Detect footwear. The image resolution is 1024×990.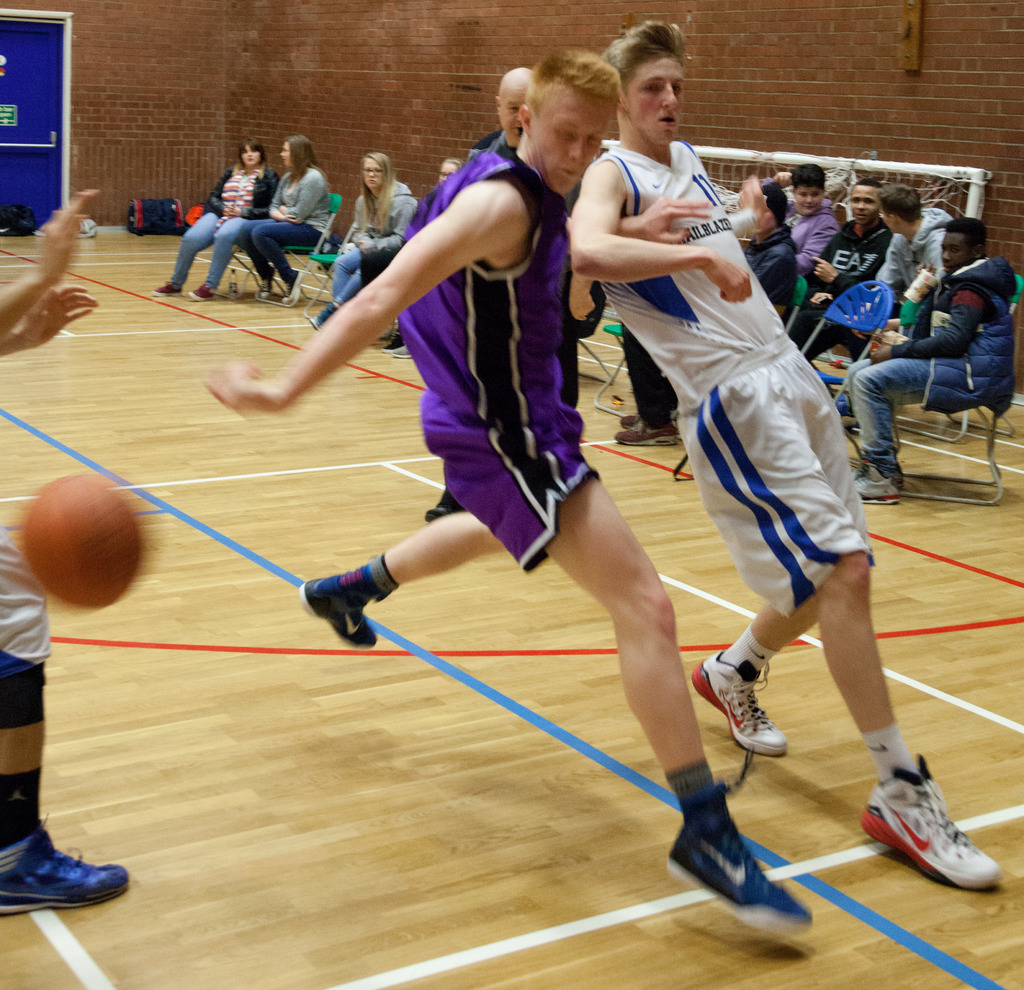
select_region(668, 800, 823, 942).
